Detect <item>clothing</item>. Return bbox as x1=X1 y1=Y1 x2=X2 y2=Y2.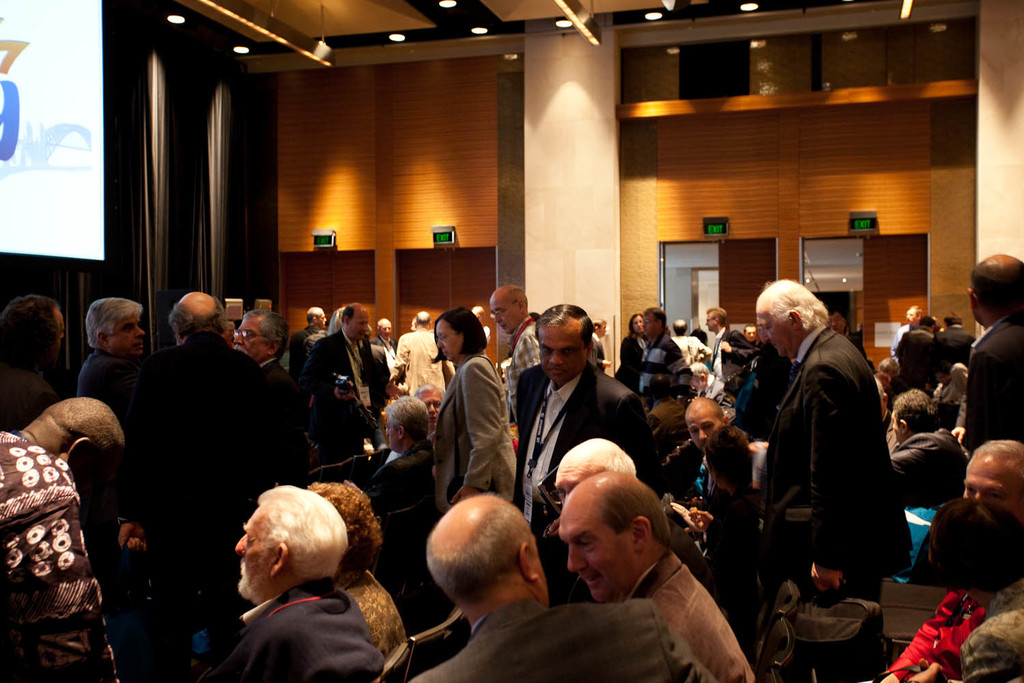
x1=504 y1=307 x2=541 y2=388.
